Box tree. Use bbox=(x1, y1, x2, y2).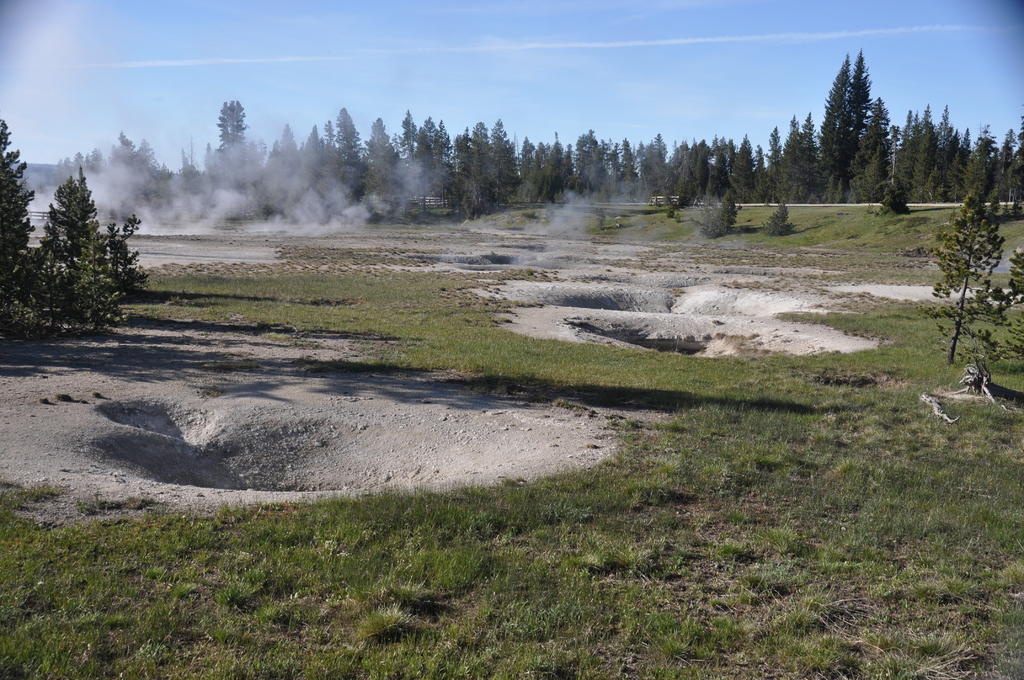
bbox=(909, 181, 1009, 362).
